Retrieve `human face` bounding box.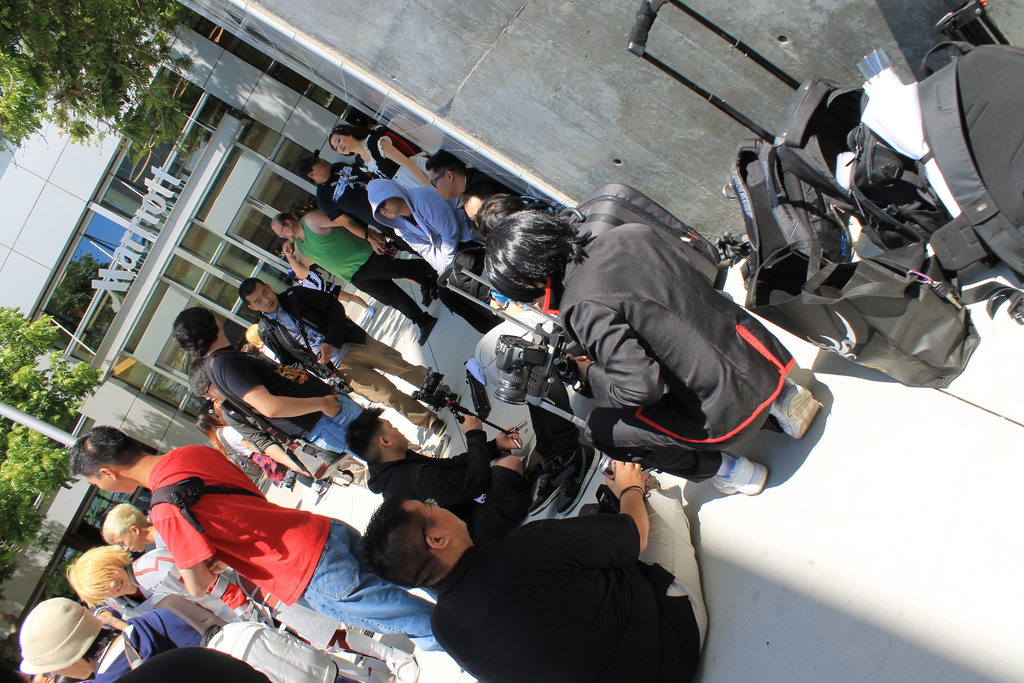
Bounding box: bbox=[430, 172, 450, 202].
